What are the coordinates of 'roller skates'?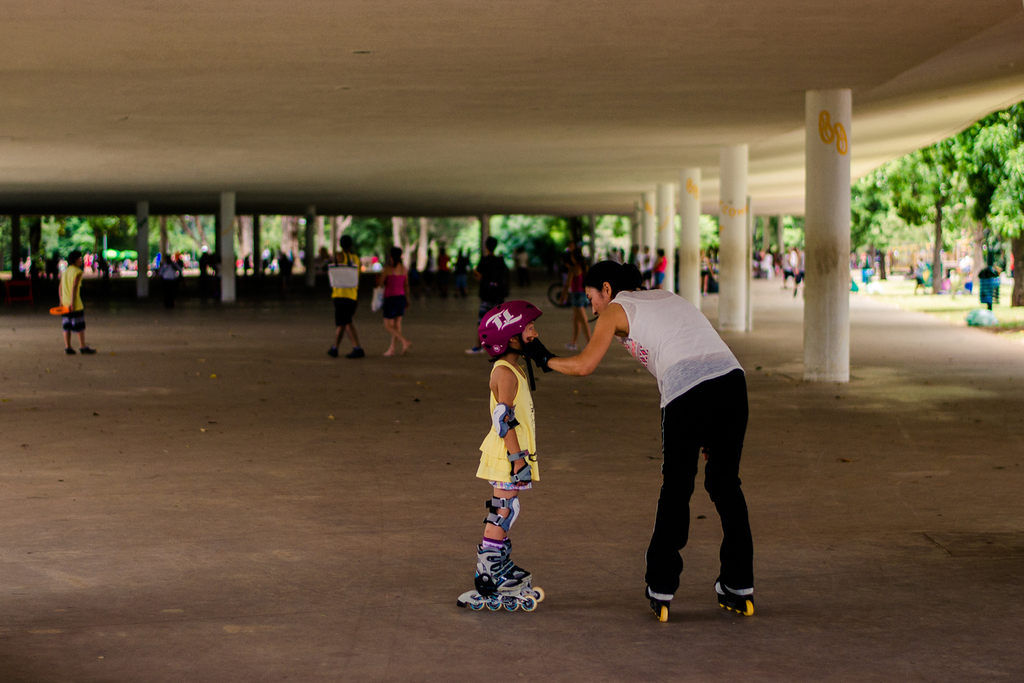
[x1=458, y1=547, x2=535, y2=611].
